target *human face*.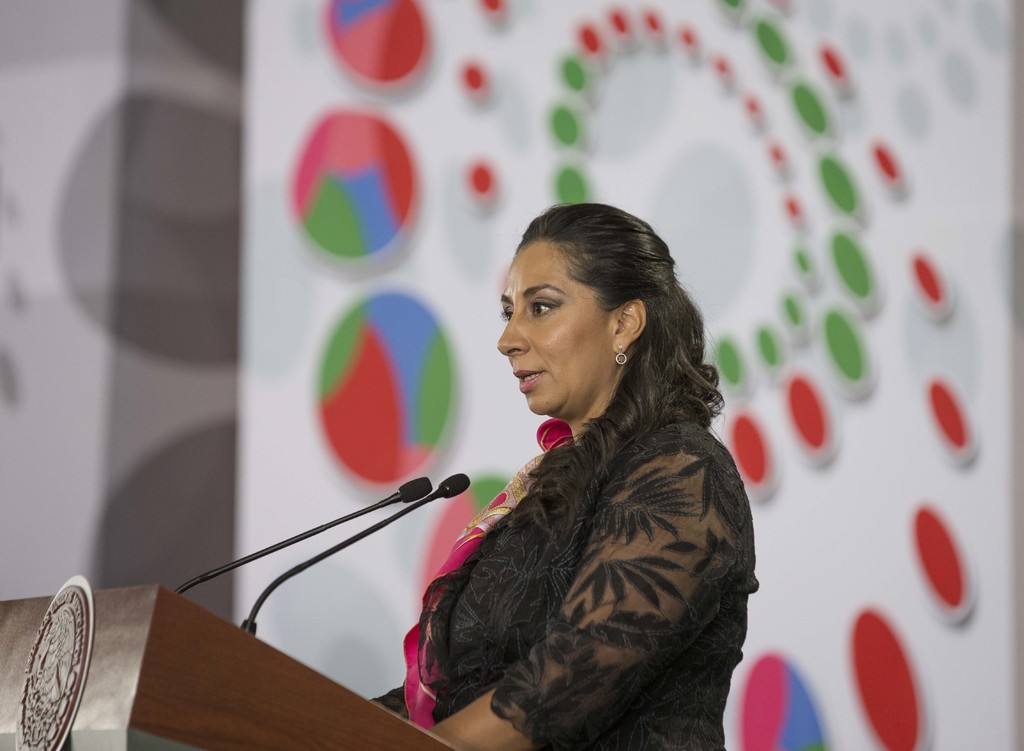
Target region: detection(495, 236, 618, 413).
